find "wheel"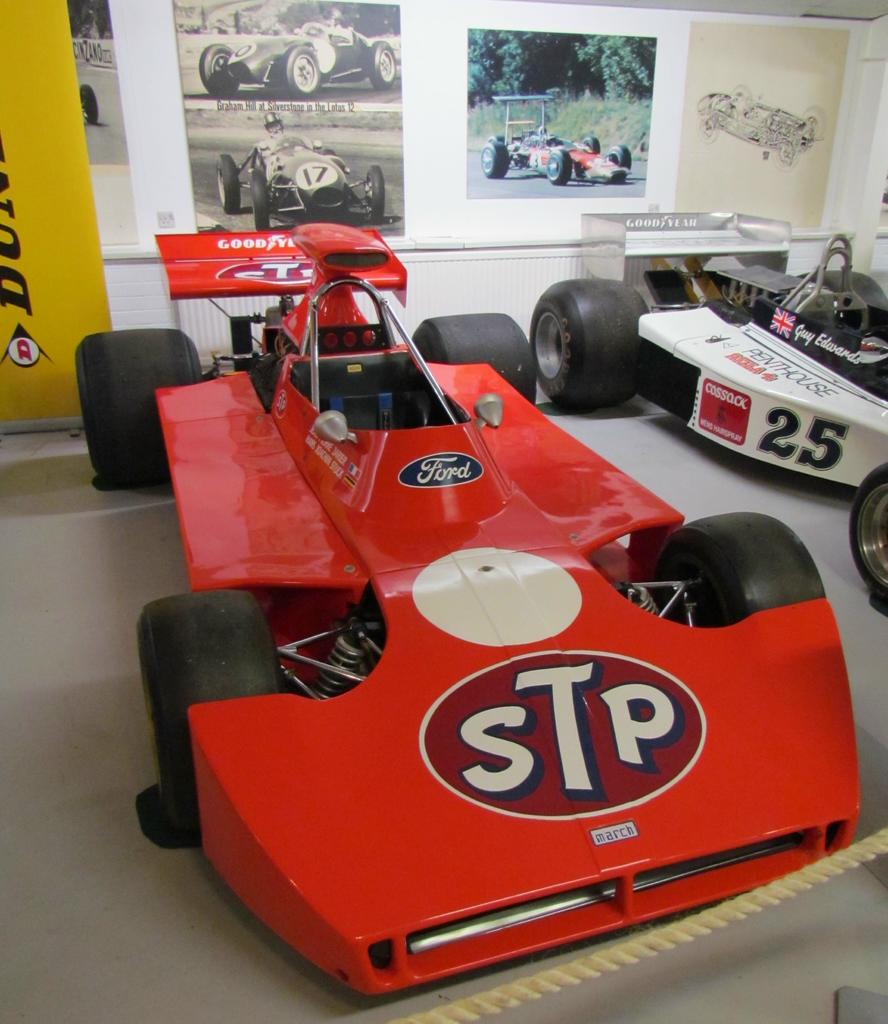
{"left": 139, "top": 588, "right": 283, "bottom": 834}
